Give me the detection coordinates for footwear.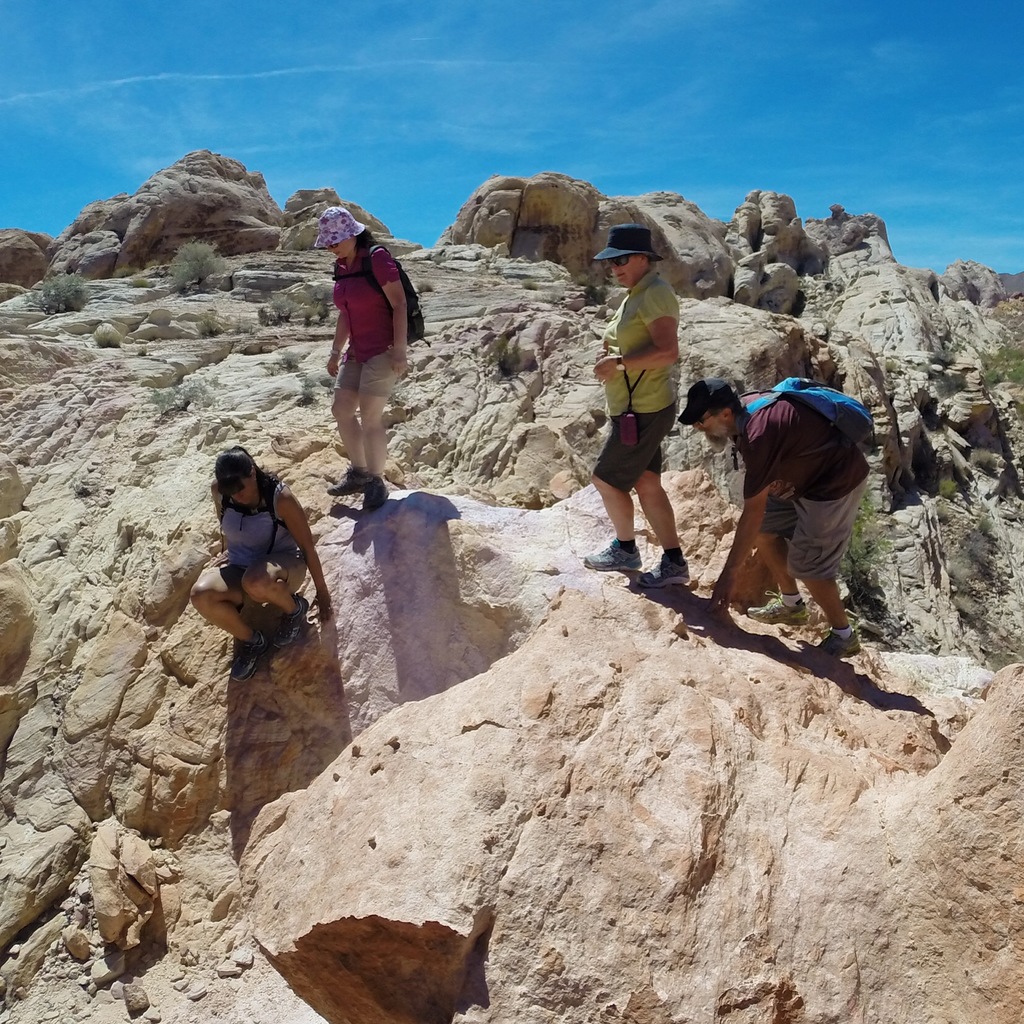
(228,627,267,684).
